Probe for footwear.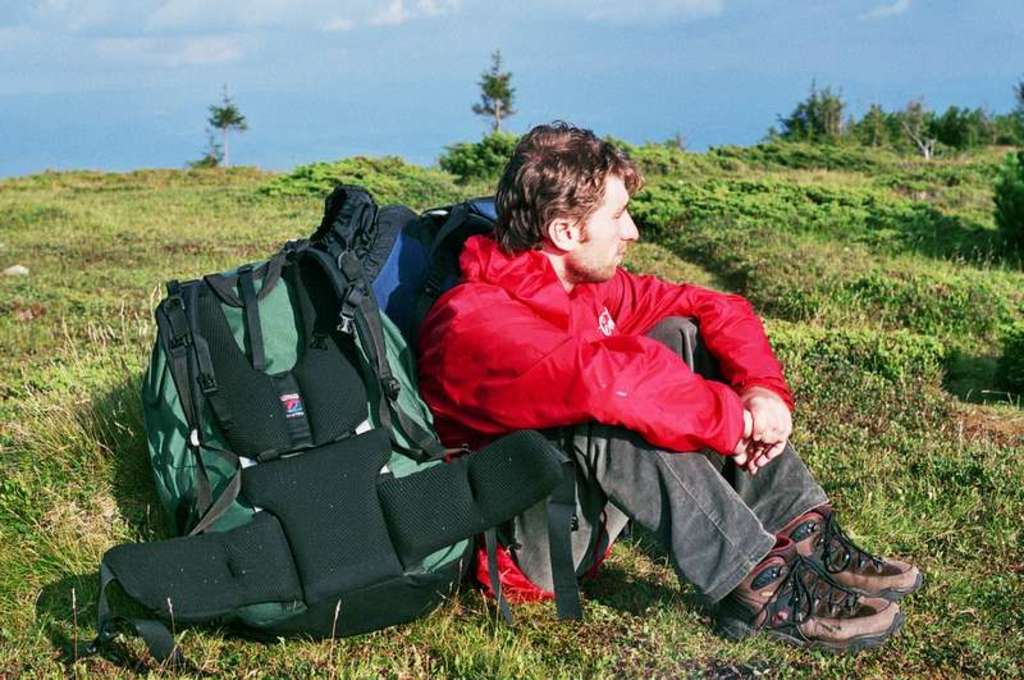
Probe result: 774/503/924/599.
